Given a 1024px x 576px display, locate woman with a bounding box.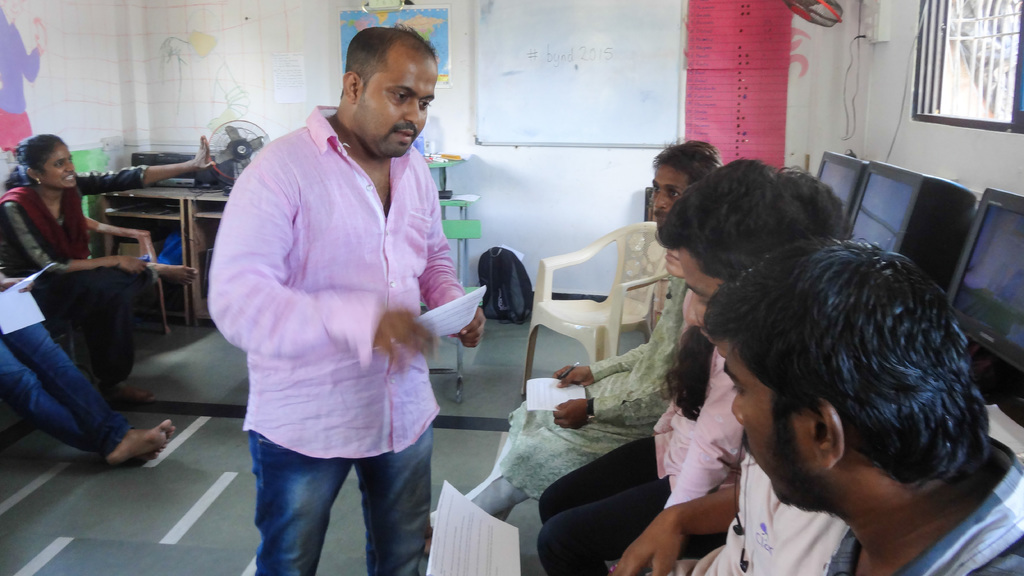
Located: locate(536, 324, 740, 575).
